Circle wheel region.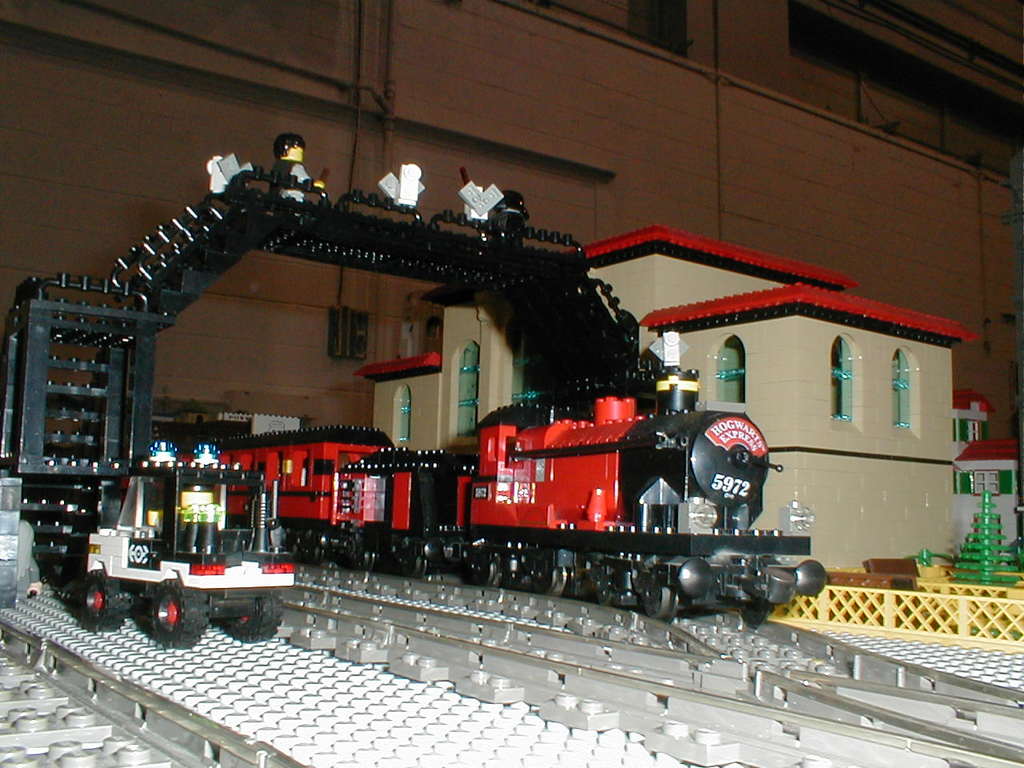
Region: bbox=(306, 538, 321, 567).
